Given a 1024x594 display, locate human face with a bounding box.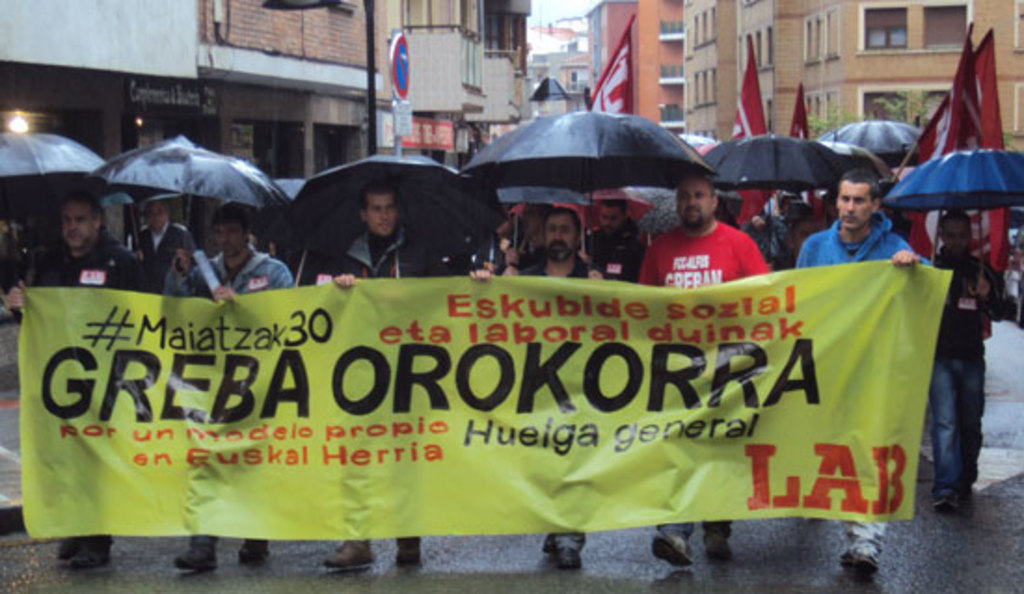
Located: BBox(365, 188, 398, 235).
